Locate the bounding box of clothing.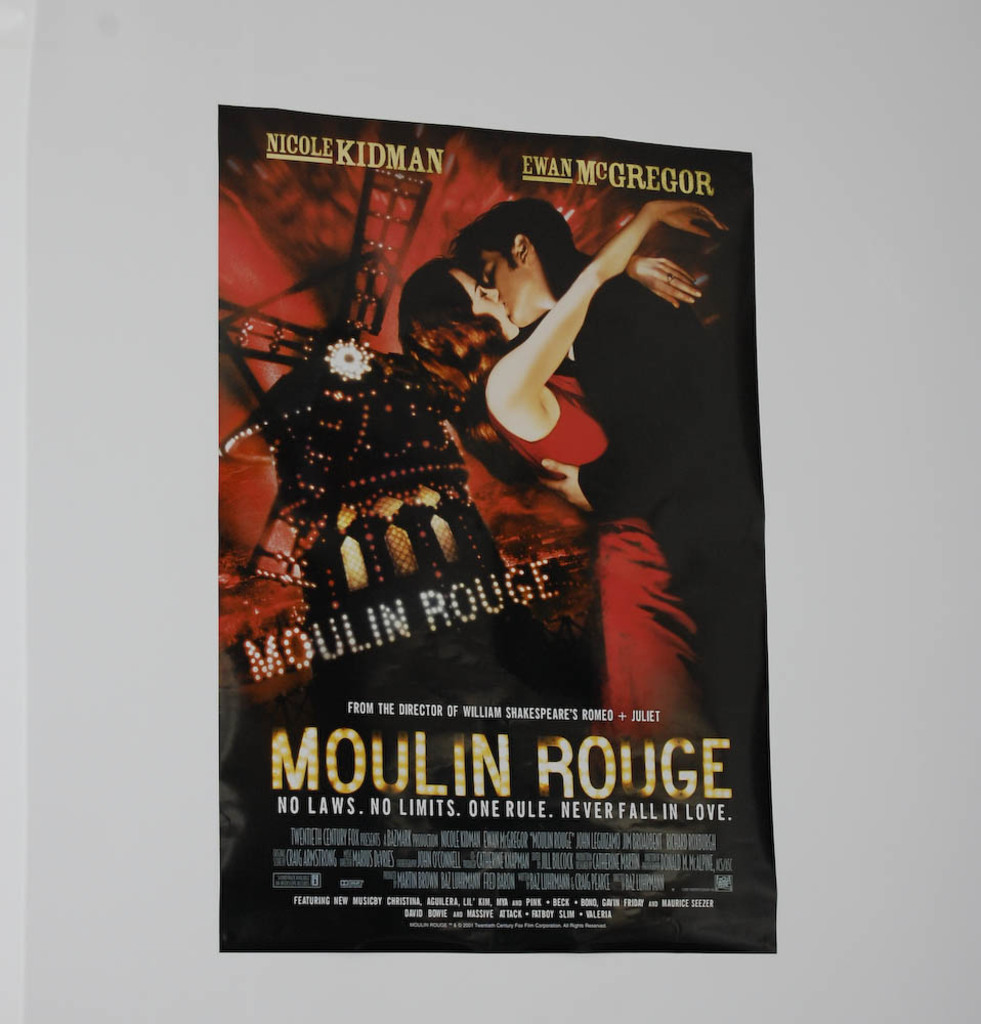
Bounding box: BBox(566, 262, 772, 768).
